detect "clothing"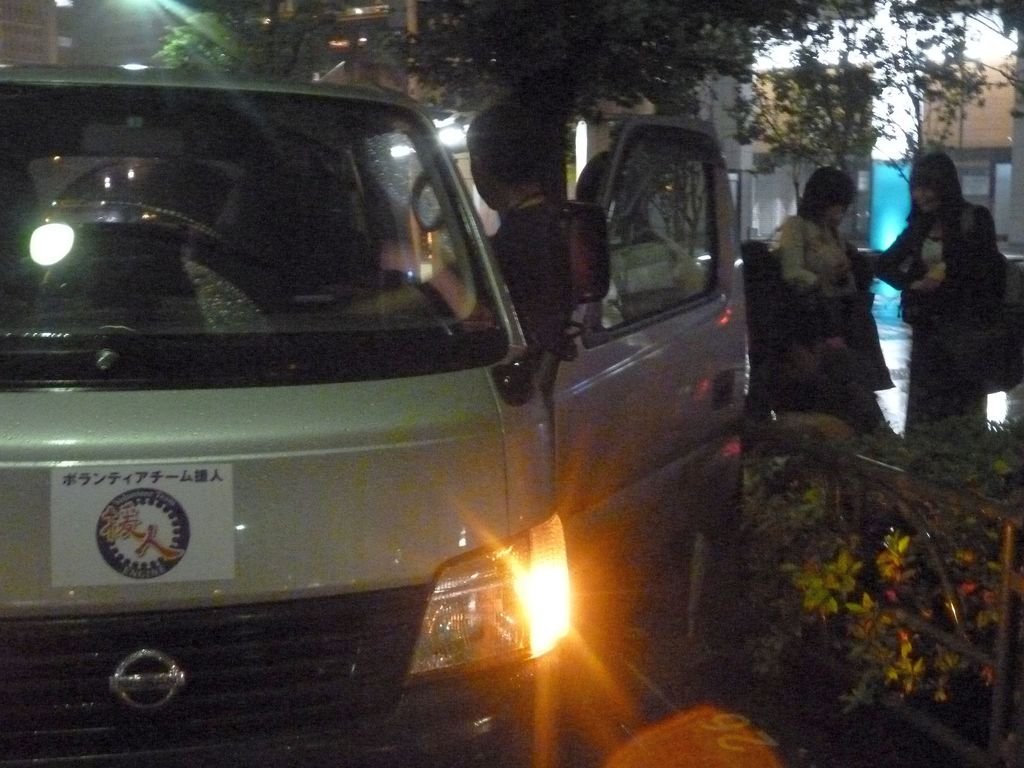
(877,200,1008,440)
